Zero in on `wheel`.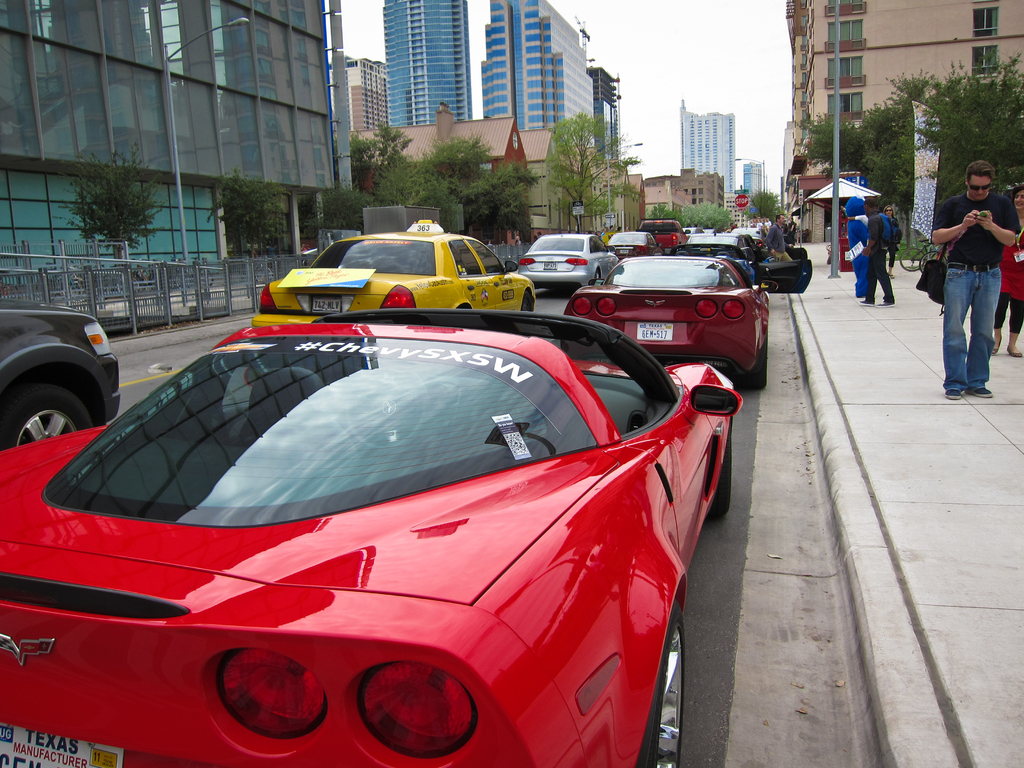
Zeroed in: 737 340 767 390.
